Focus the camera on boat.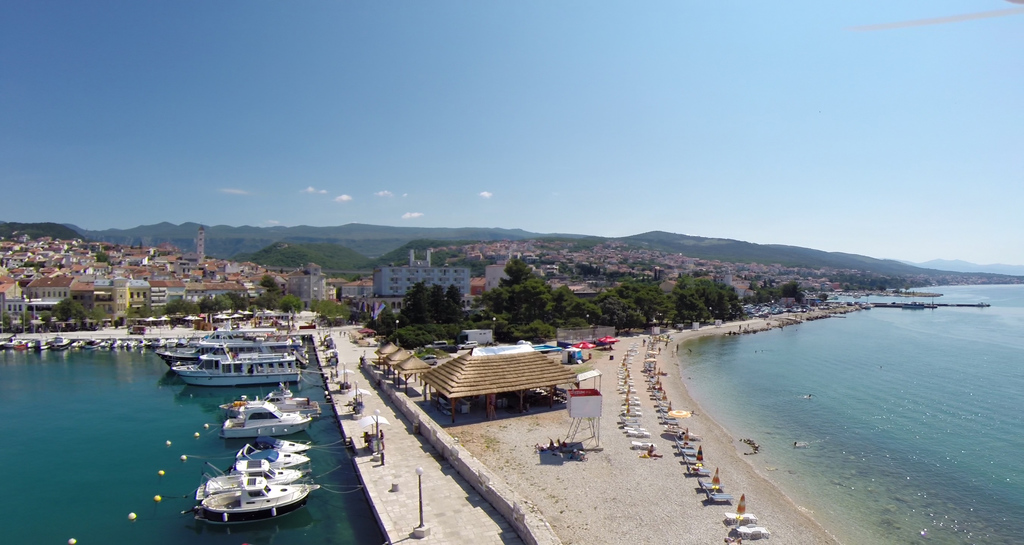
Focus region: Rect(36, 338, 47, 349).
